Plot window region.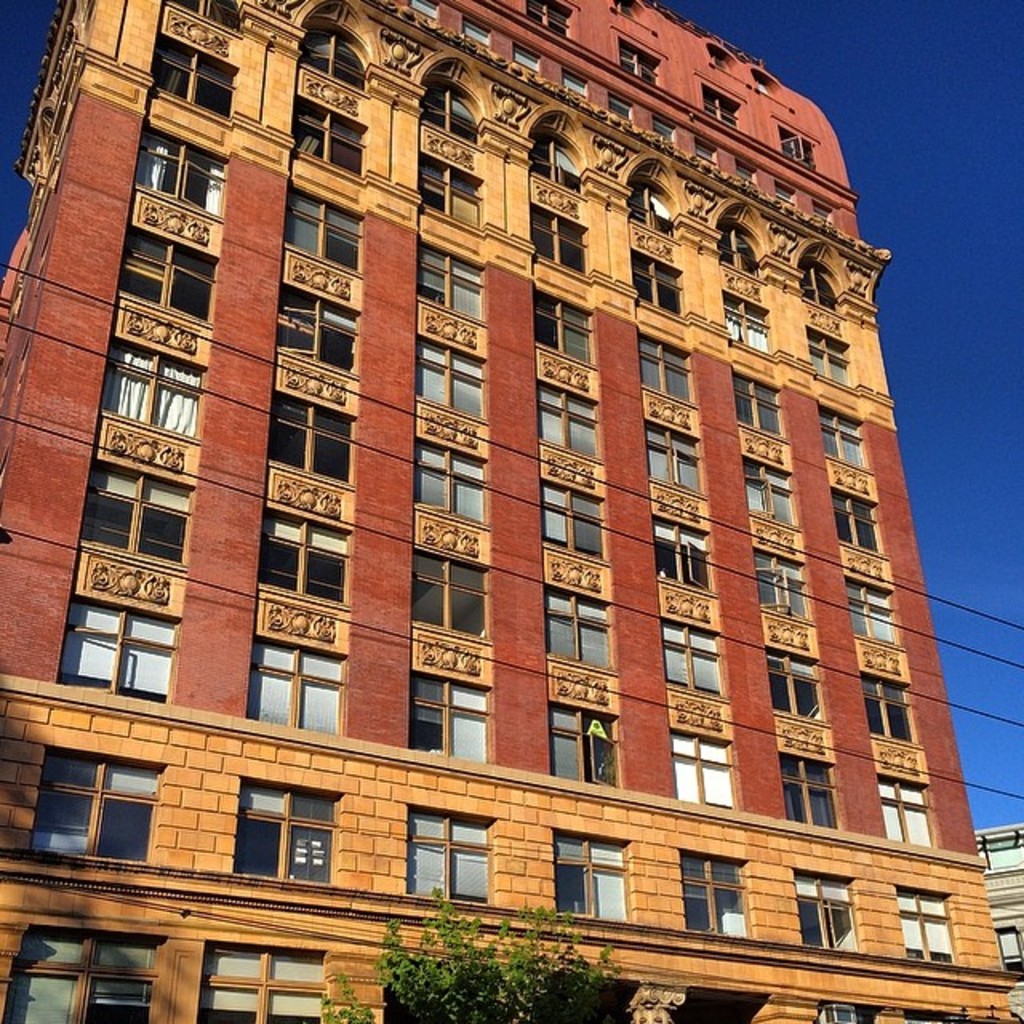
Plotted at 670, 846, 744, 938.
